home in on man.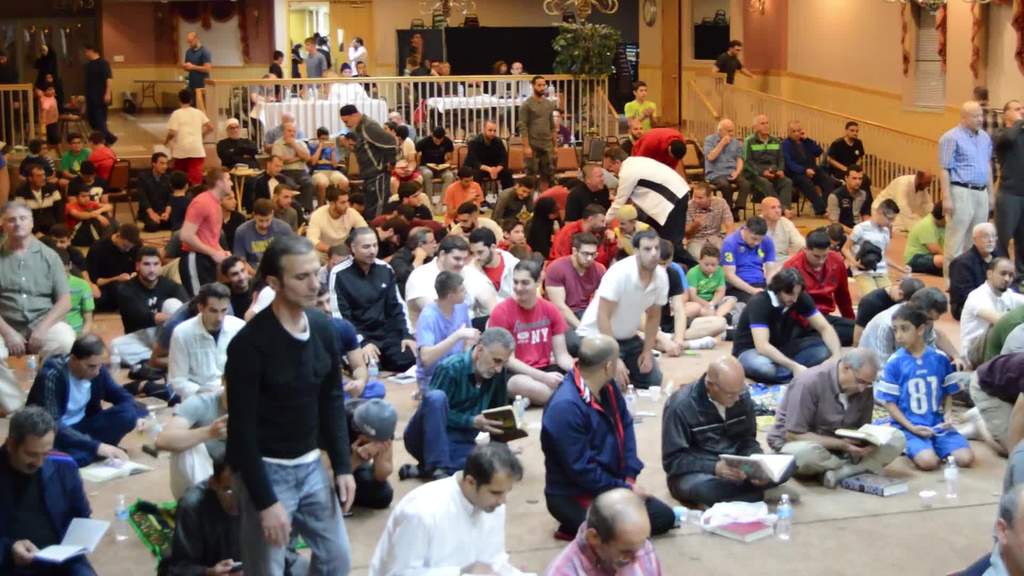
Homed in at 574 228 662 390.
